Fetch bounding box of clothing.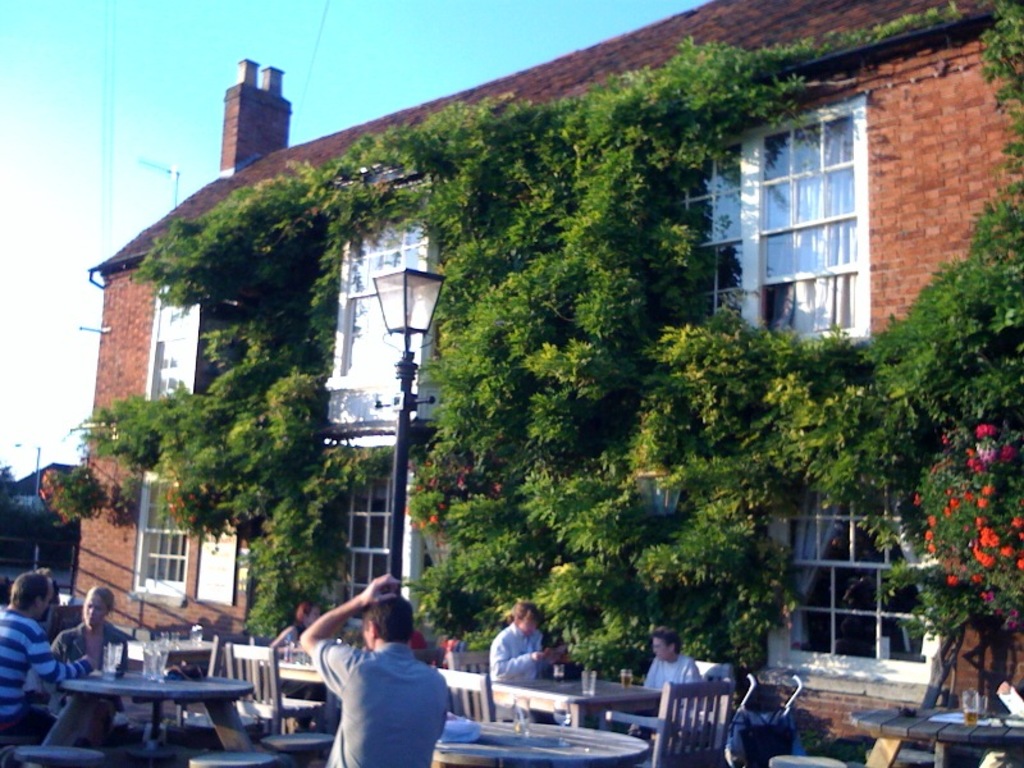
Bbox: select_region(273, 618, 333, 650).
